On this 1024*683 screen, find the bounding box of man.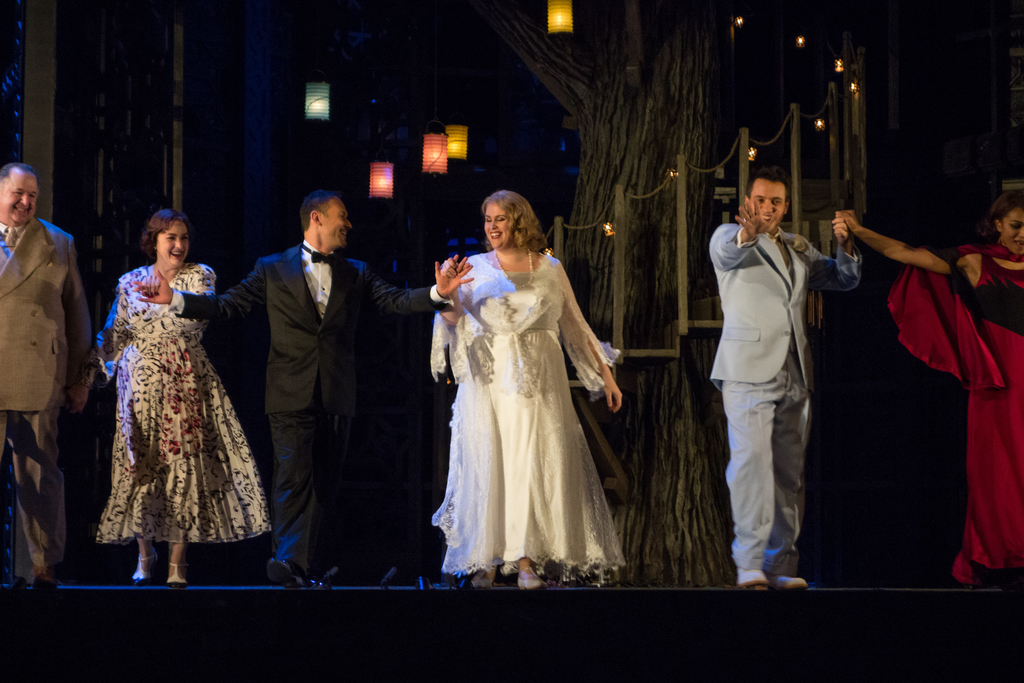
Bounding box: 124, 190, 475, 591.
